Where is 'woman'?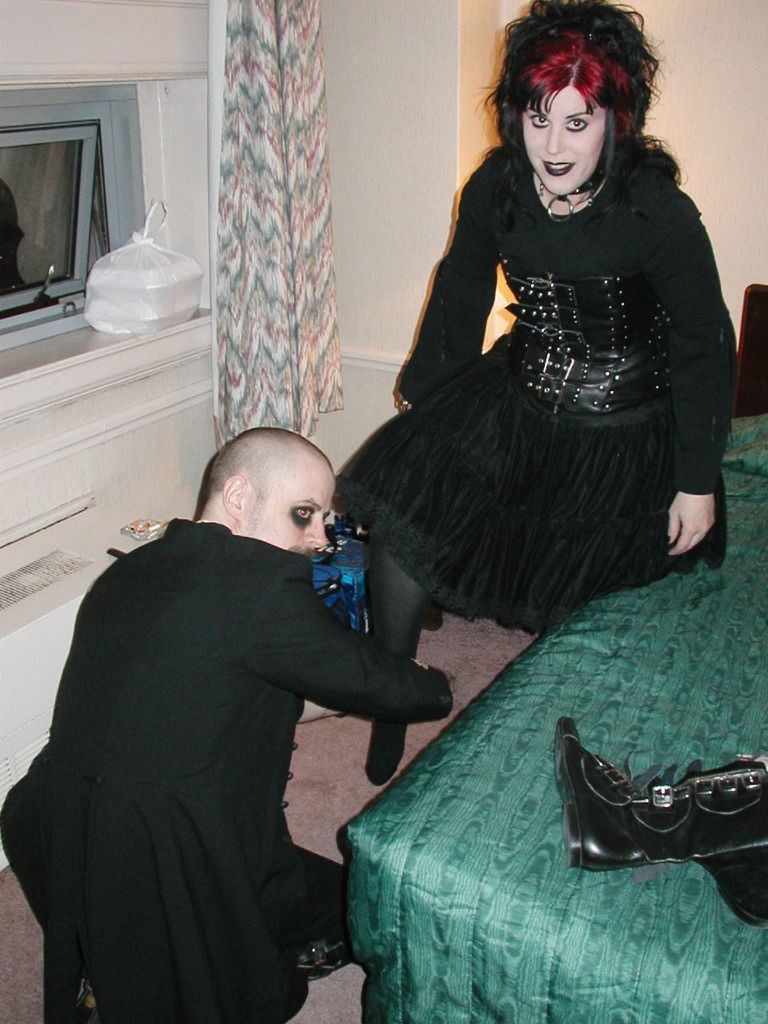
<bbox>344, 0, 736, 781</bbox>.
